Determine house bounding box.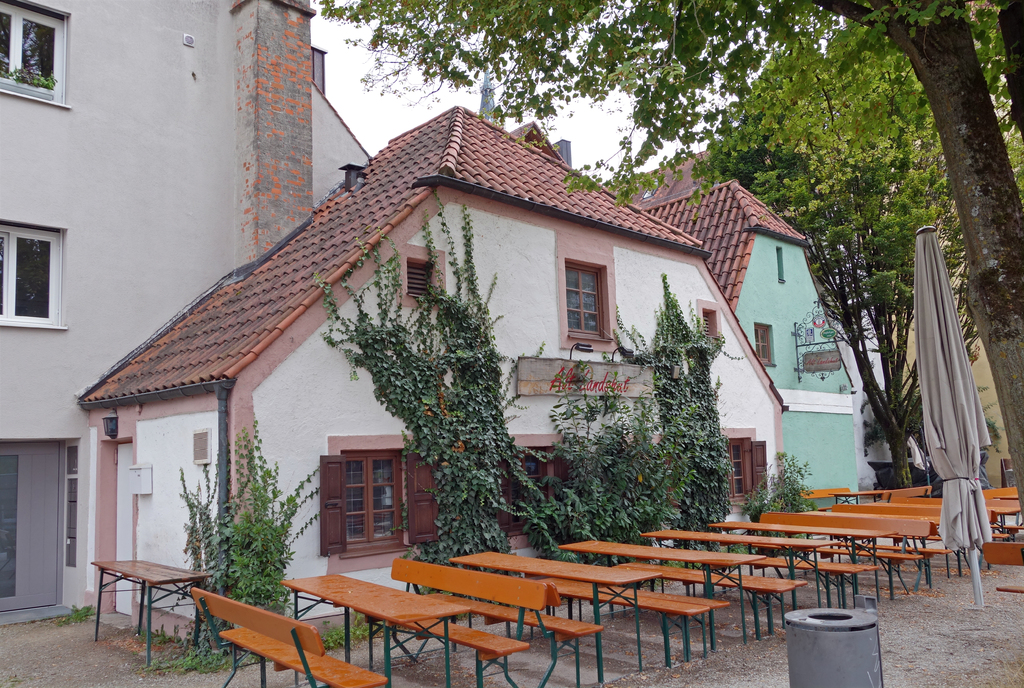
Determined: 60,72,845,604.
